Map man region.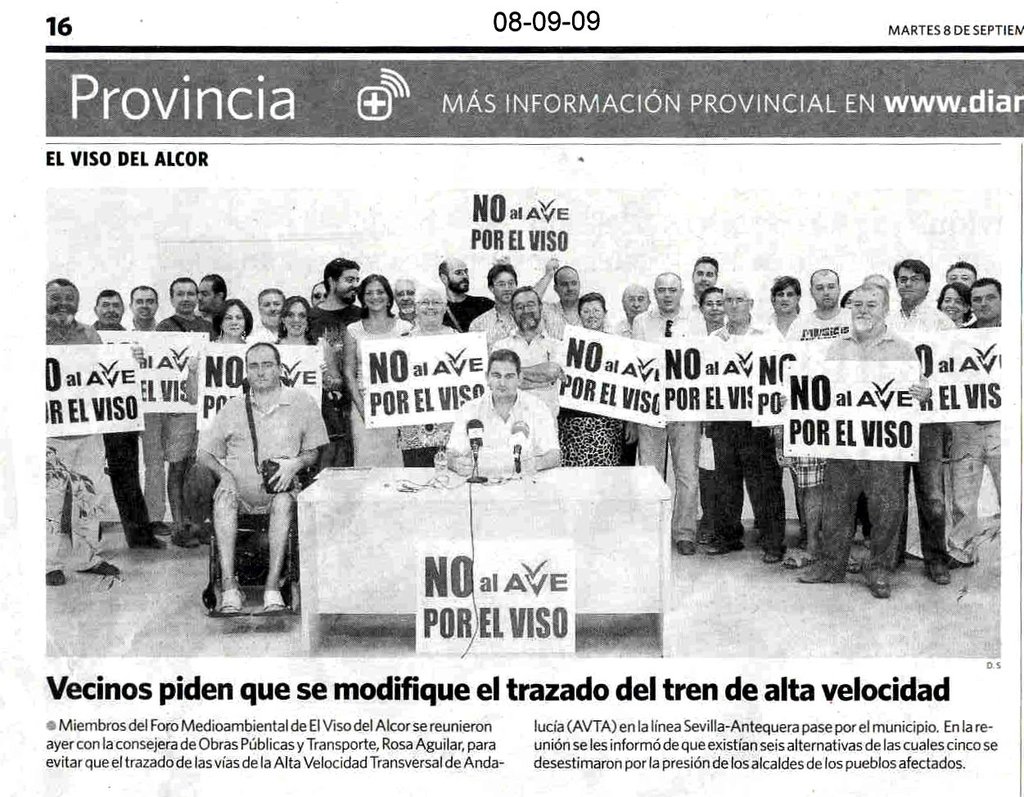
Mapped to 759/275/807/335.
